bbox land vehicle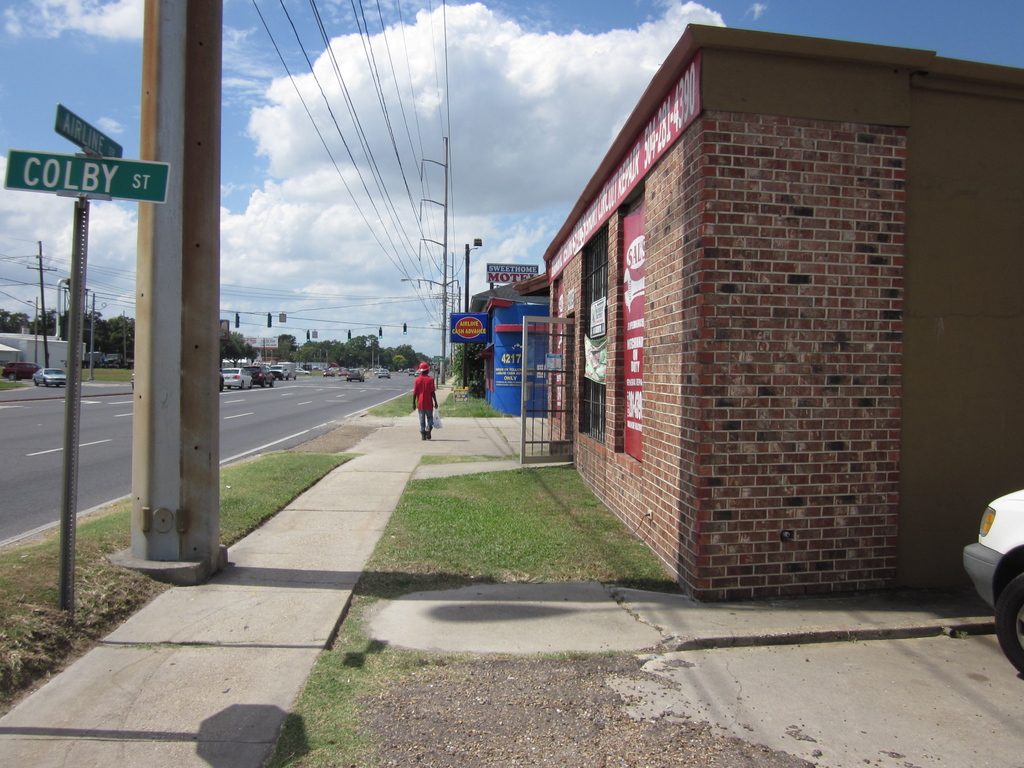
<bbox>345, 367, 365, 383</bbox>
